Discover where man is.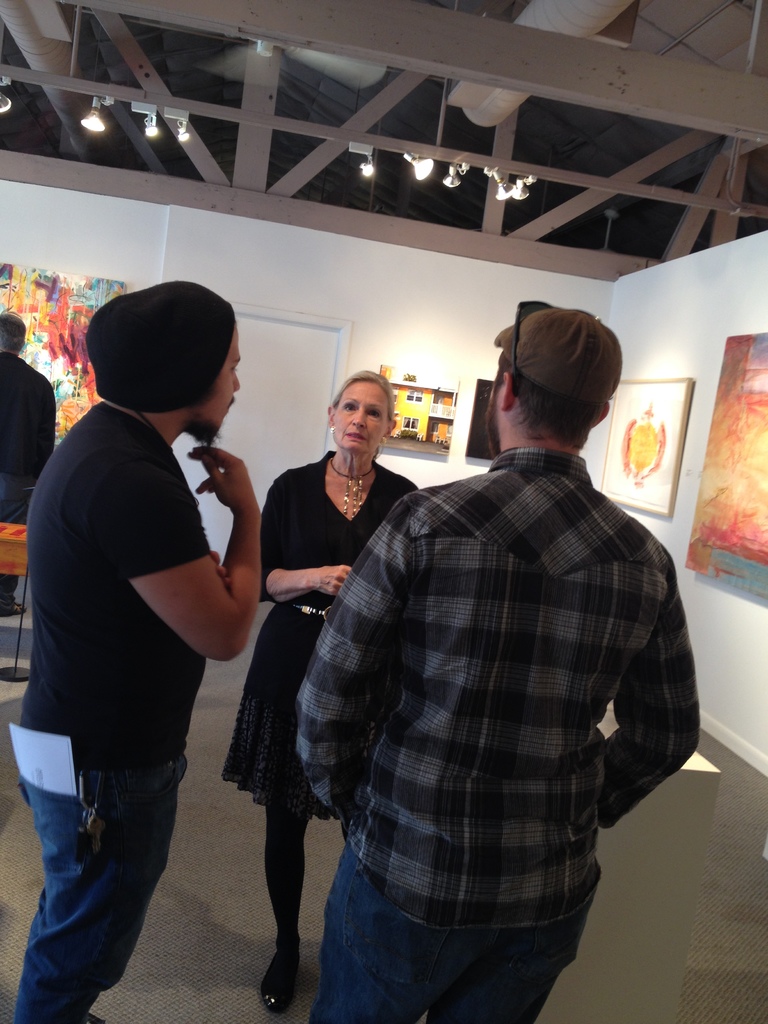
Discovered at (x1=0, y1=278, x2=268, y2=1023).
